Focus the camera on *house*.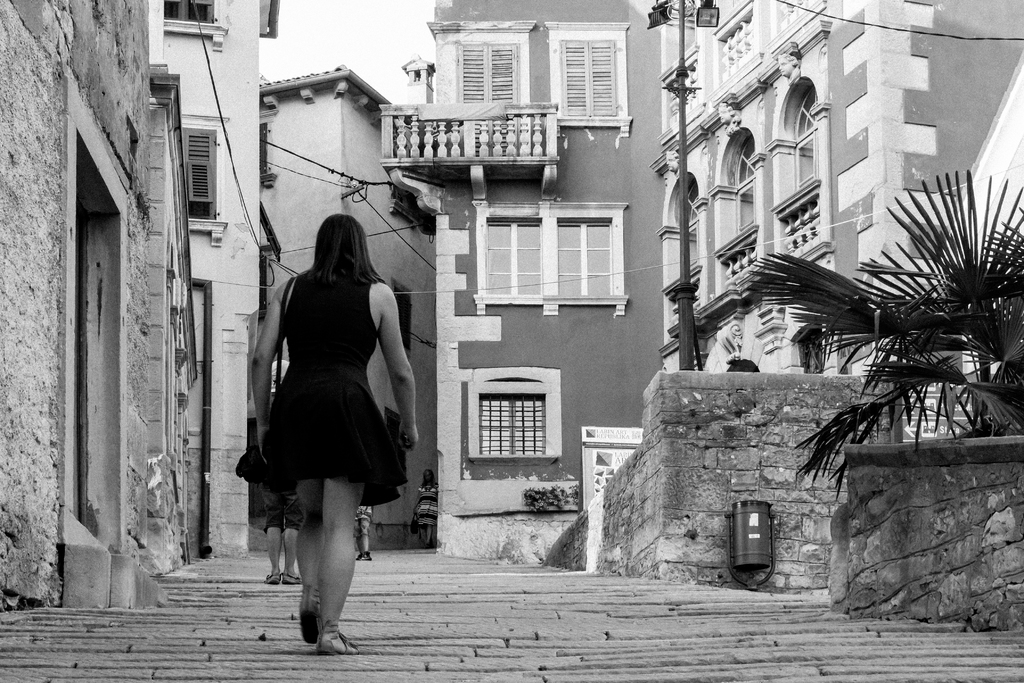
Focus region: <bbox>378, 0, 666, 549</bbox>.
